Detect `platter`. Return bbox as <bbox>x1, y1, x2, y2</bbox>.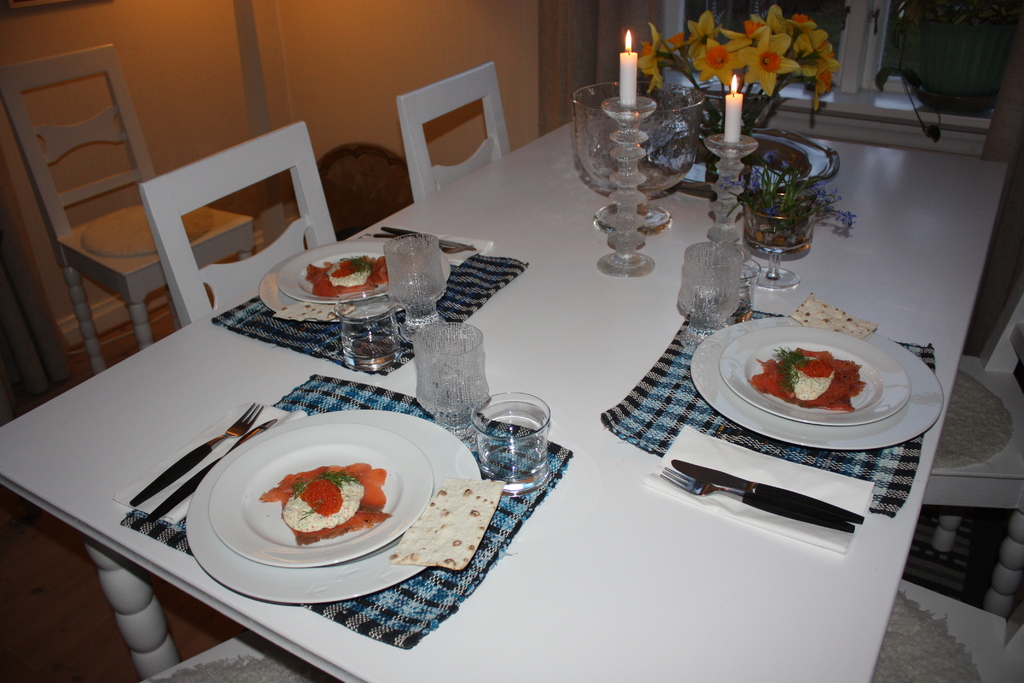
<bbox>182, 404, 484, 609</bbox>.
